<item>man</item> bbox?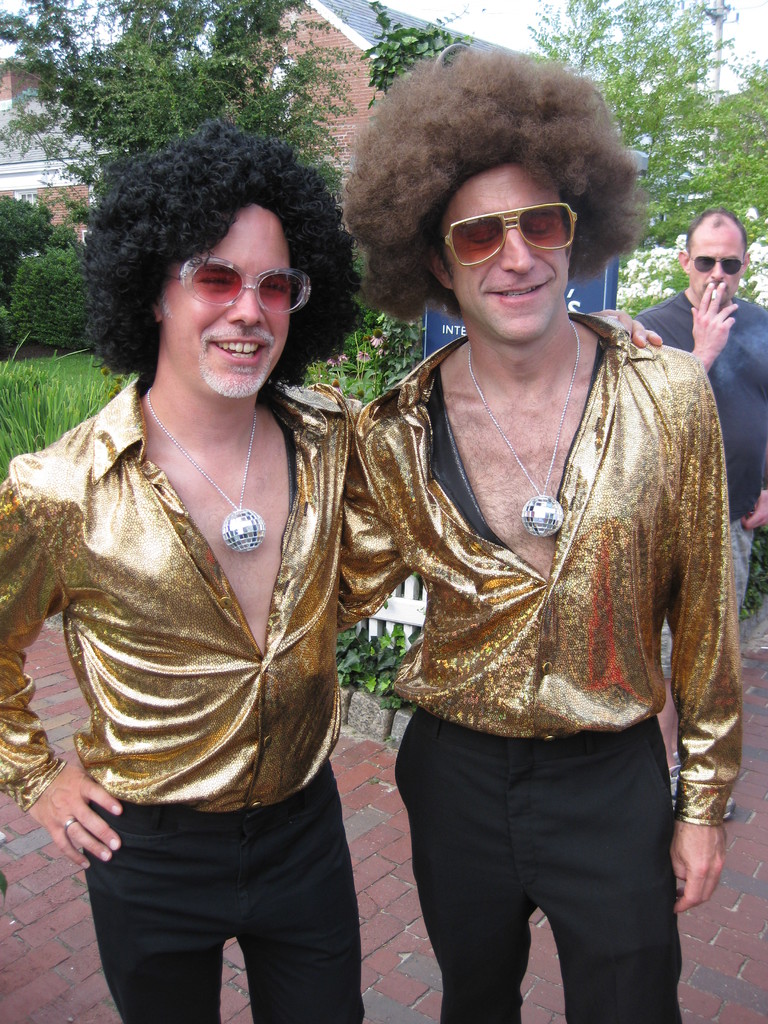
rect(629, 209, 767, 820)
